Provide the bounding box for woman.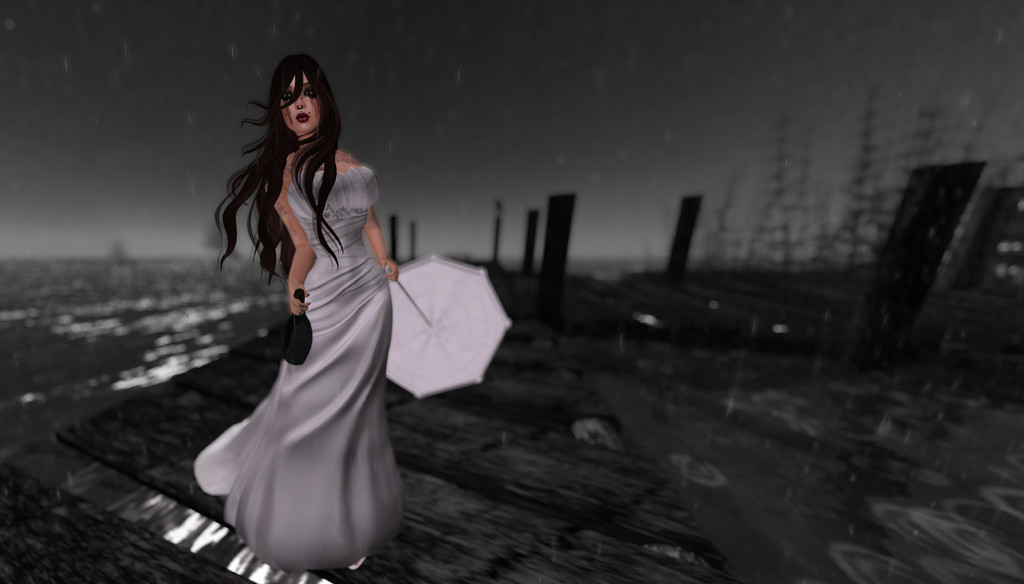
crop(204, 49, 399, 583).
